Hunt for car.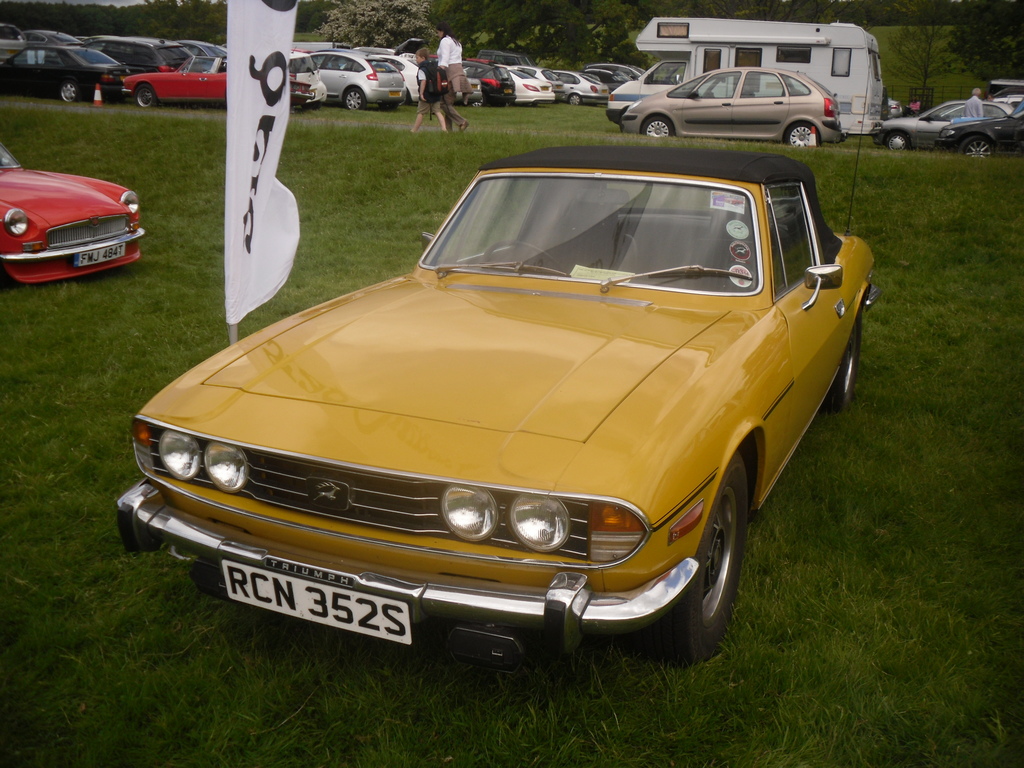
Hunted down at BBox(127, 151, 861, 668).
